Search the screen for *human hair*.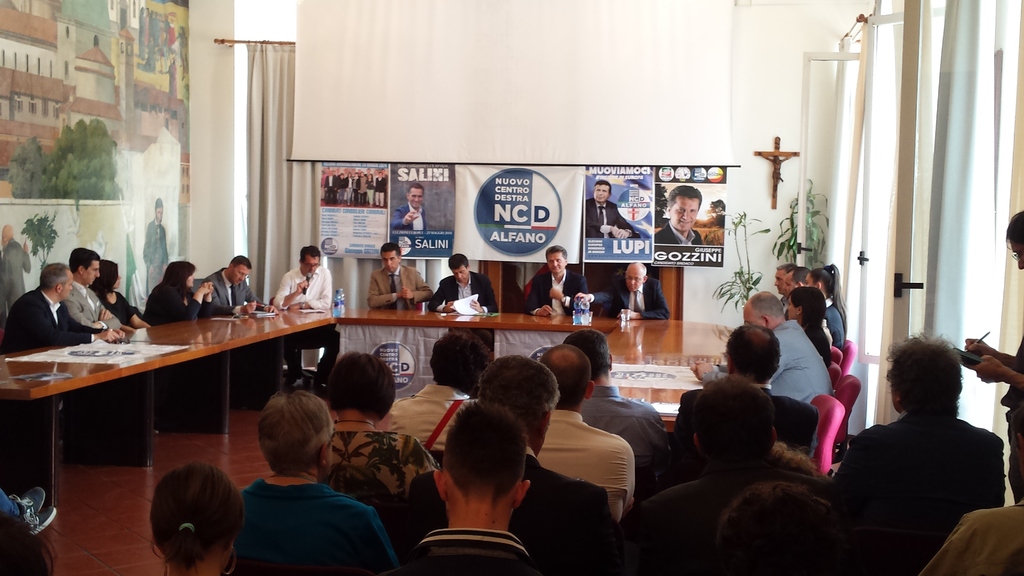
Found at pyautogui.locateOnScreen(447, 255, 468, 266).
